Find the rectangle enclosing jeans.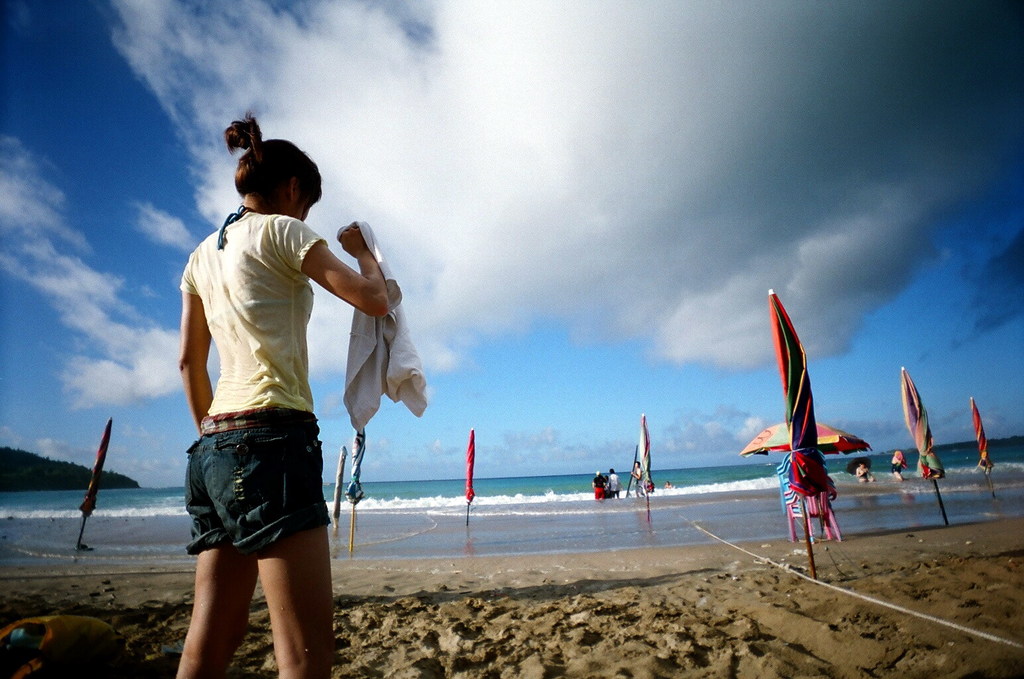
[183, 423, 333, 553].
